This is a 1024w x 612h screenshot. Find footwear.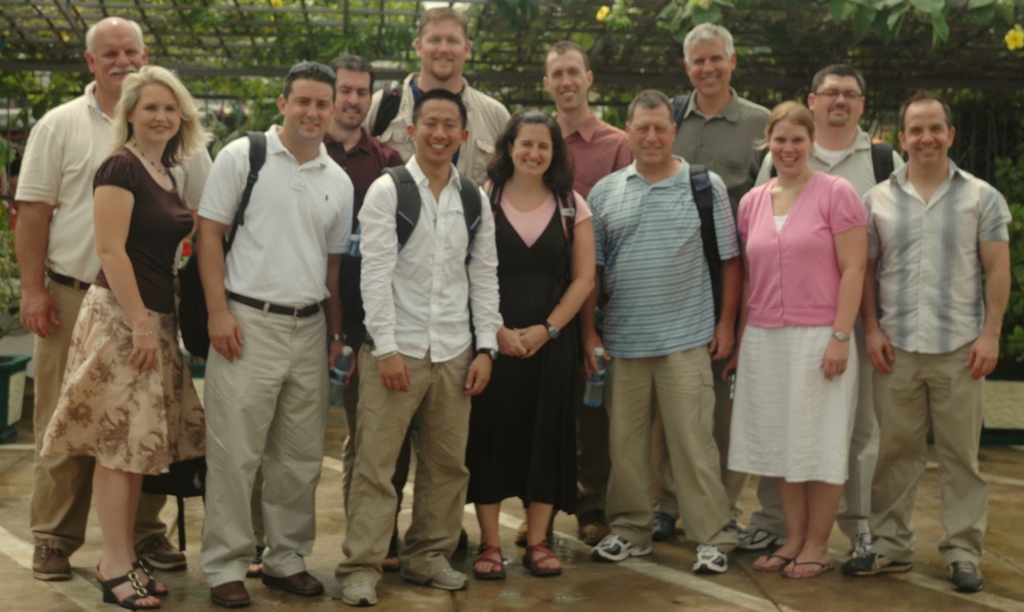
Bounding box: bbox(101, 570, 161, 611).
